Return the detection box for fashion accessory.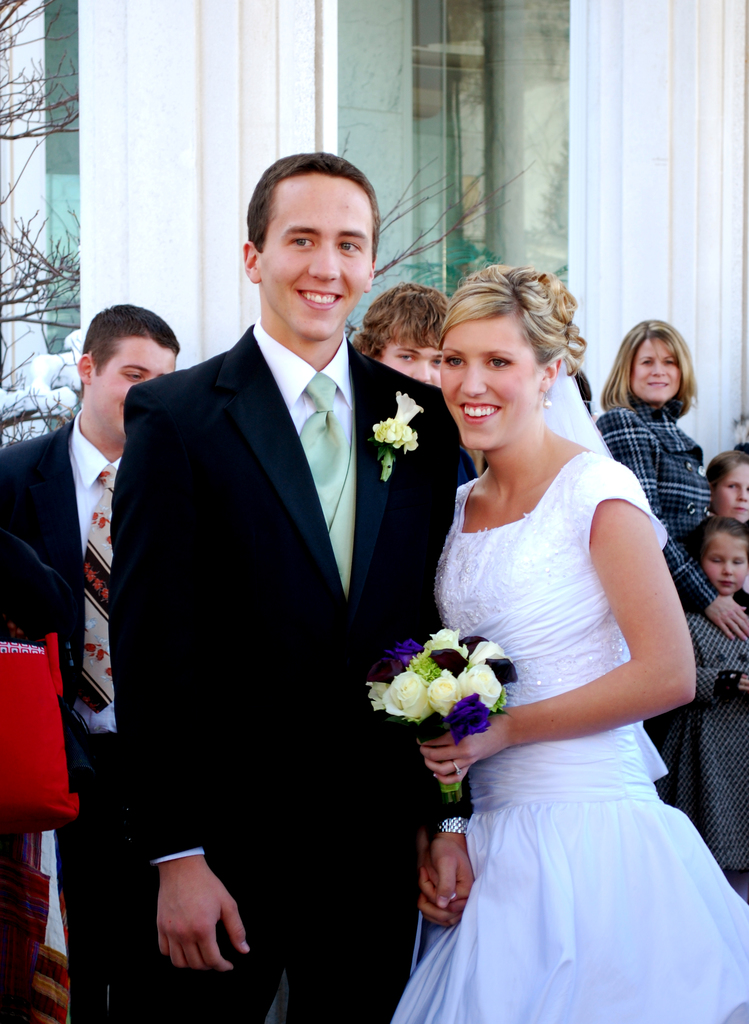
l=437, t=812, r=472, b=838.
